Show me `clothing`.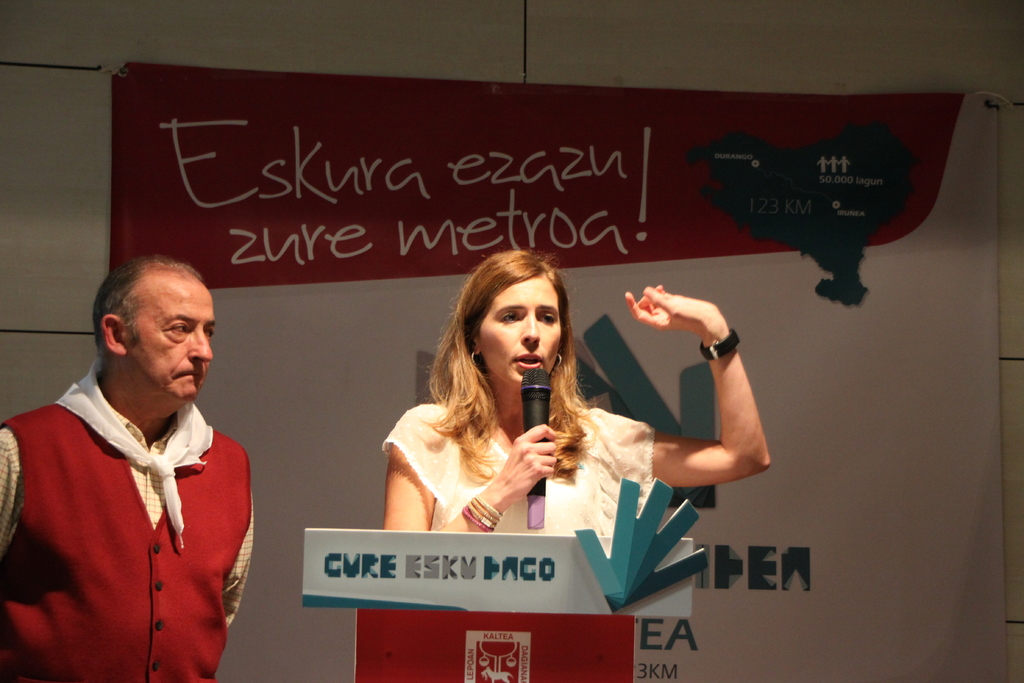
`clothing` is here: 11, 359, 247, 655.
